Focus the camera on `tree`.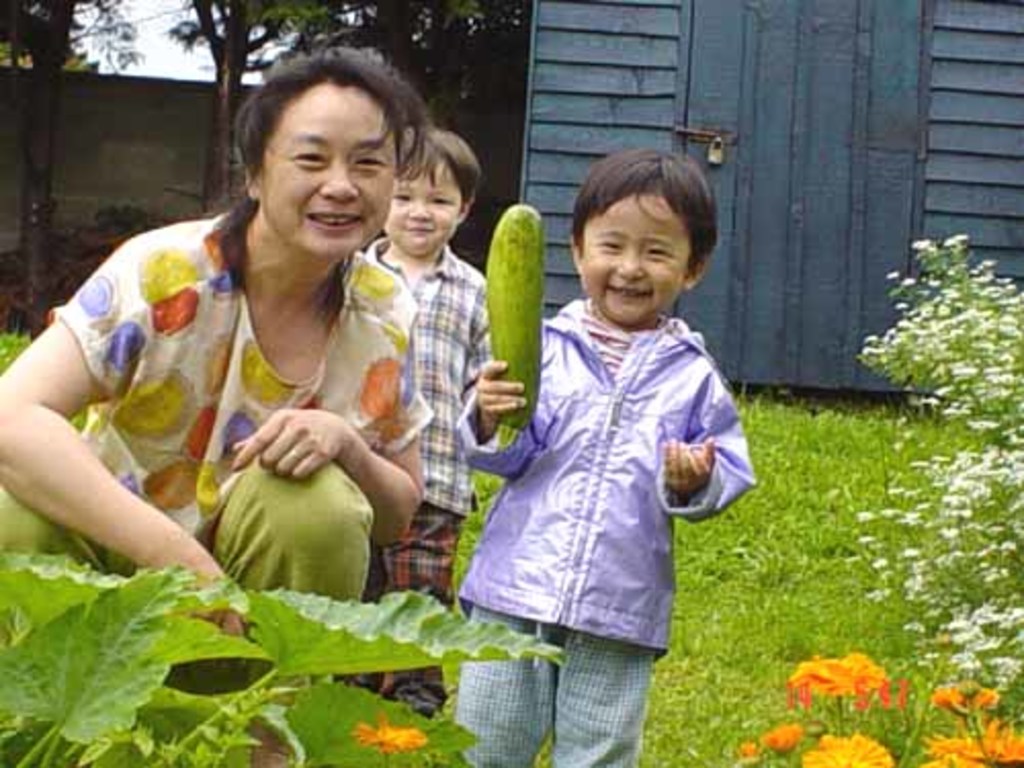
Focus region: <region>367, 0, 424, 74</region>.
